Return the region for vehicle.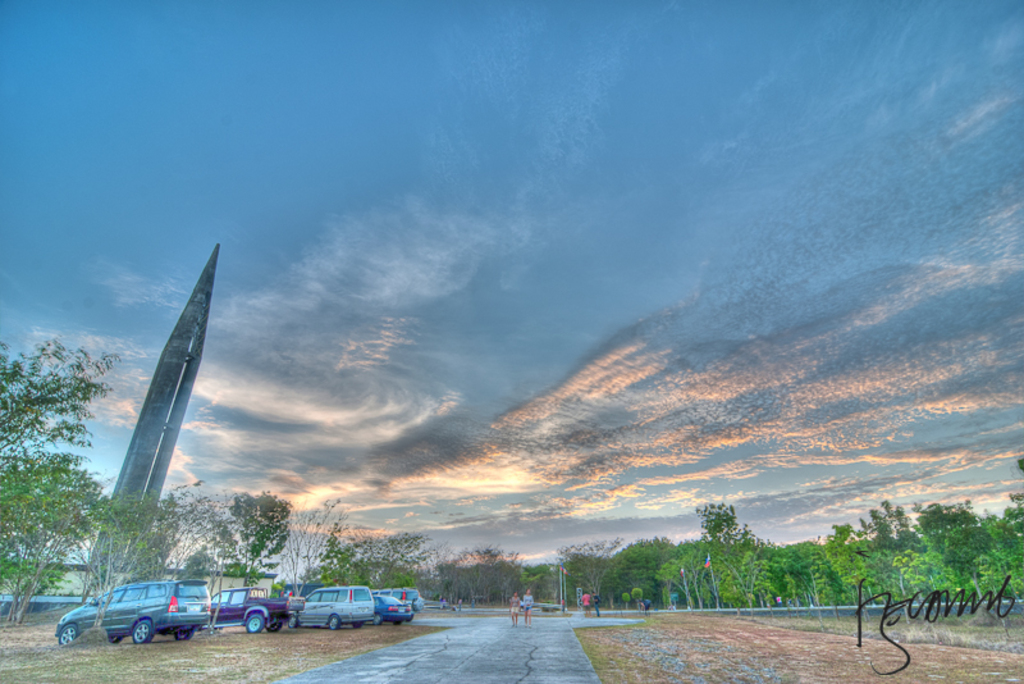
locate(379, 589, 412, 621).
